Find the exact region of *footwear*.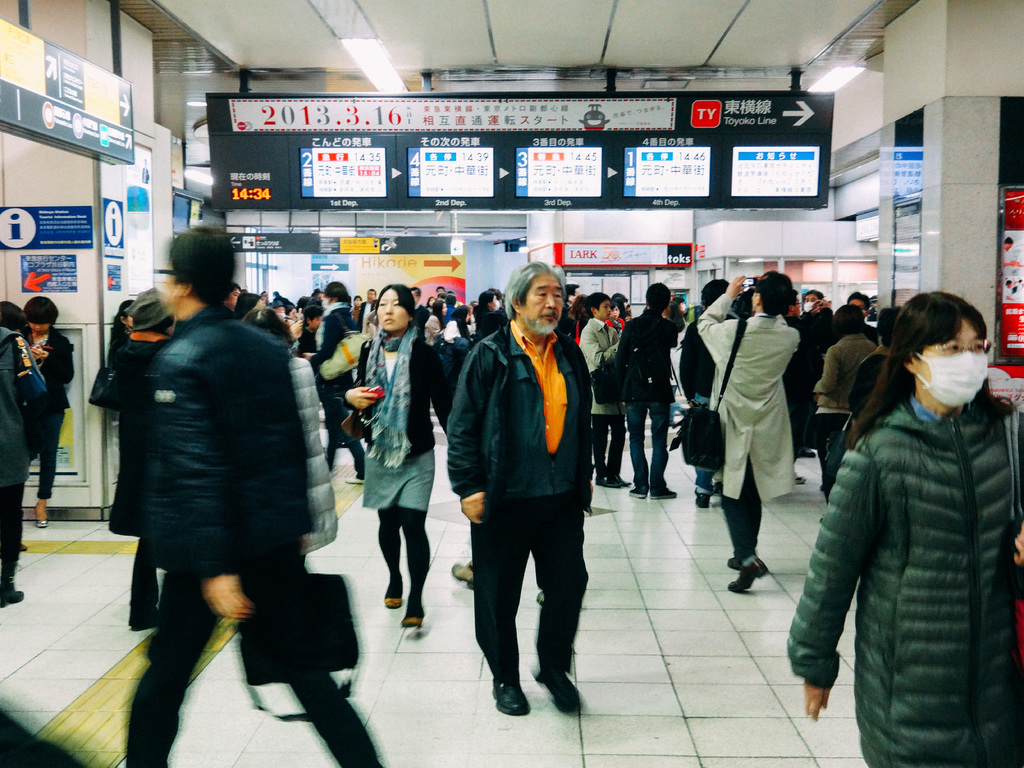
Exact region: bbox=[485, 678, 527, 715].
